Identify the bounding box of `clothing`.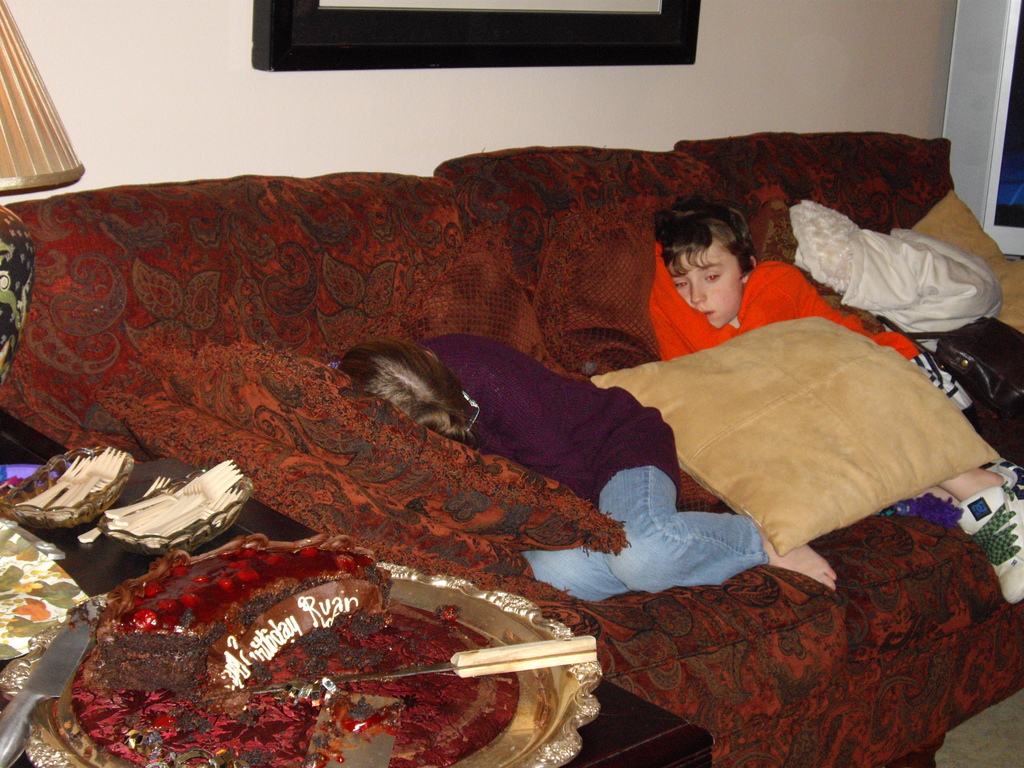
detection(422, 336, 771, 602).
